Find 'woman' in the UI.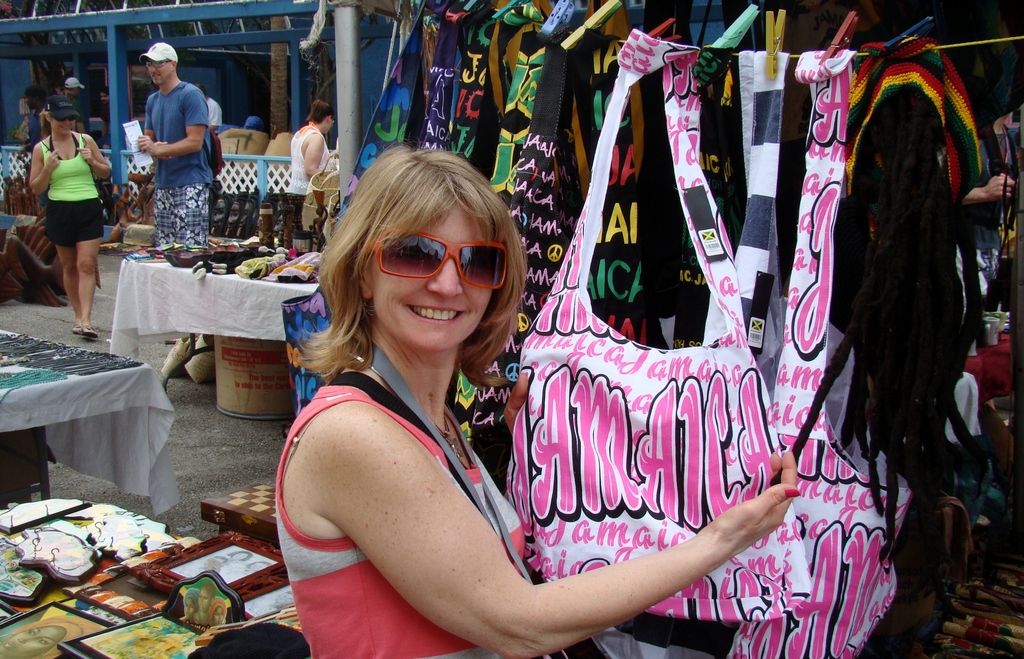
UI element at <bbox>29, 94, 109, 328</bbox>.
